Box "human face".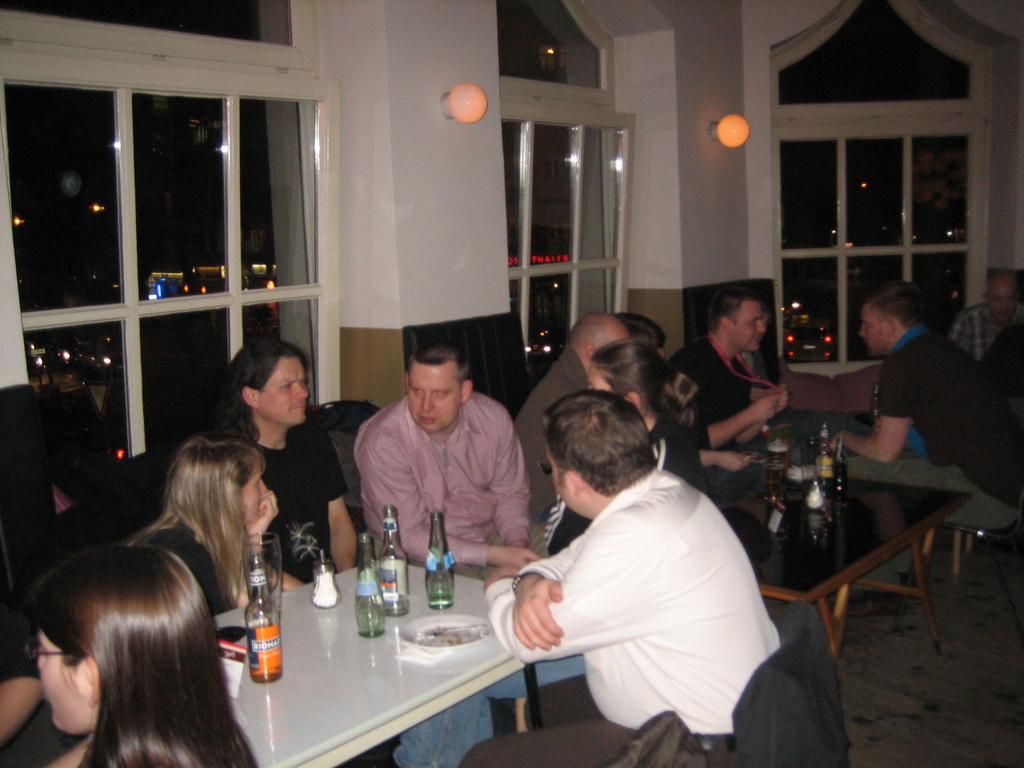
BBox(985, 284, 1014, 324).
